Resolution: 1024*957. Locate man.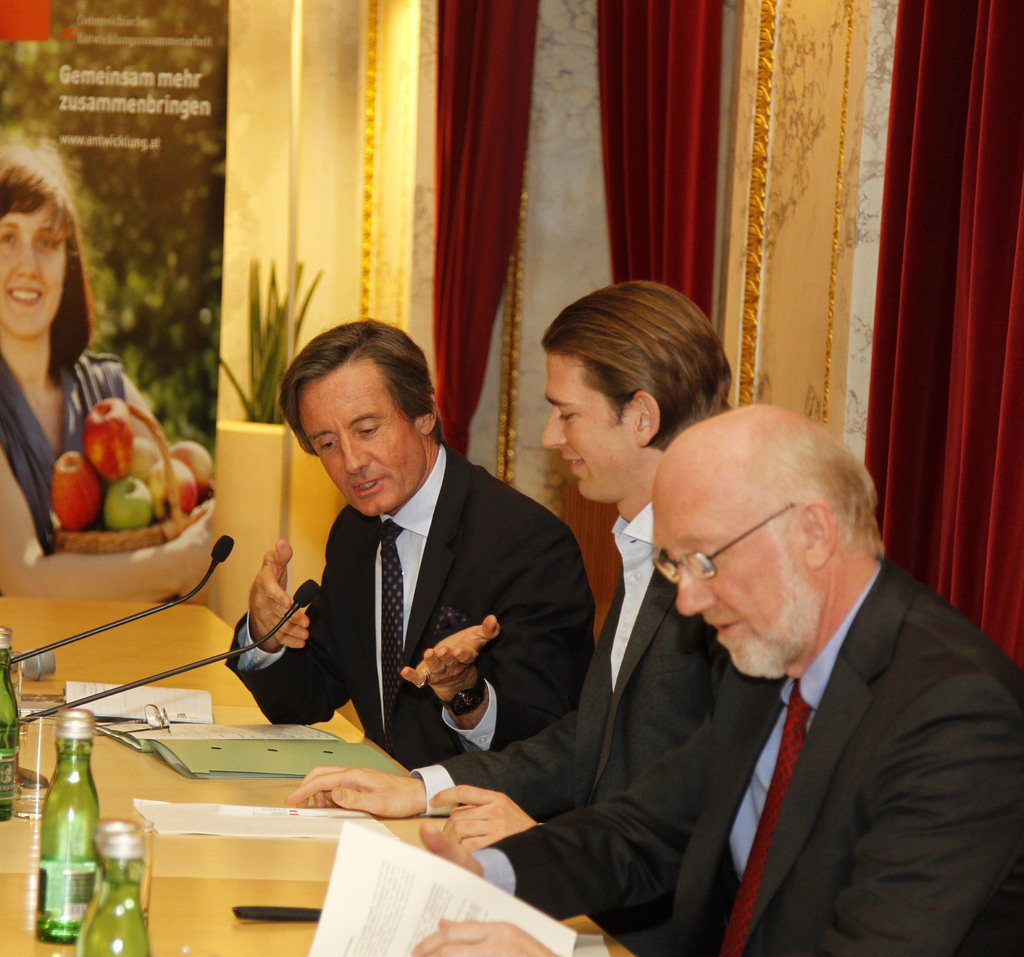
[x1=420, y1=403, x2=1023, y2=956].
